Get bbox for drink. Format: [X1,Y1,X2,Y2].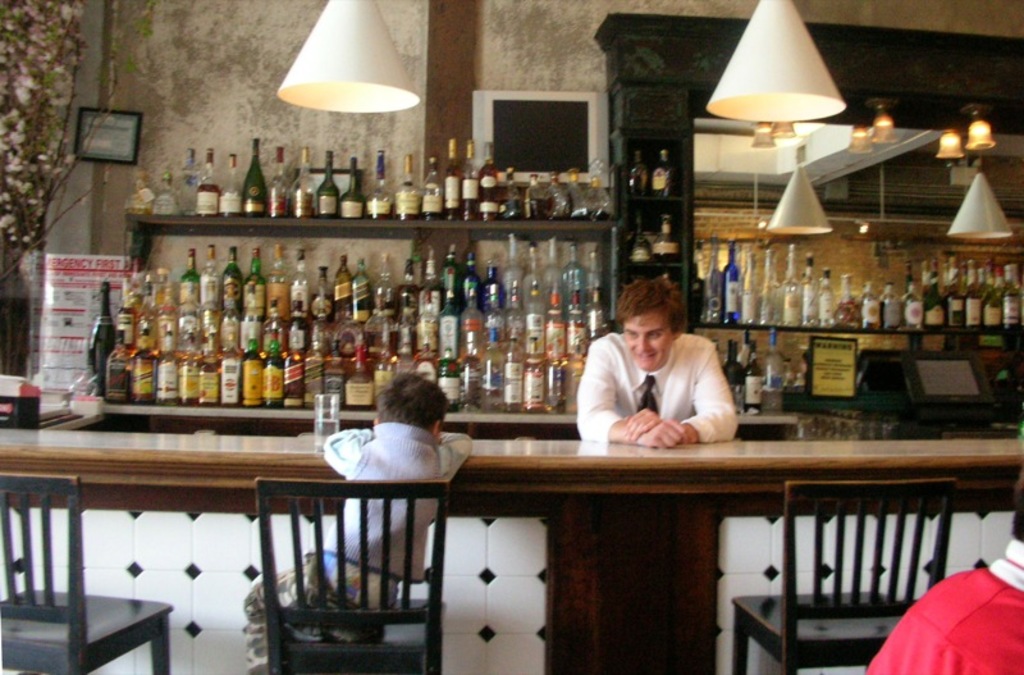
[311,418,339,455].
